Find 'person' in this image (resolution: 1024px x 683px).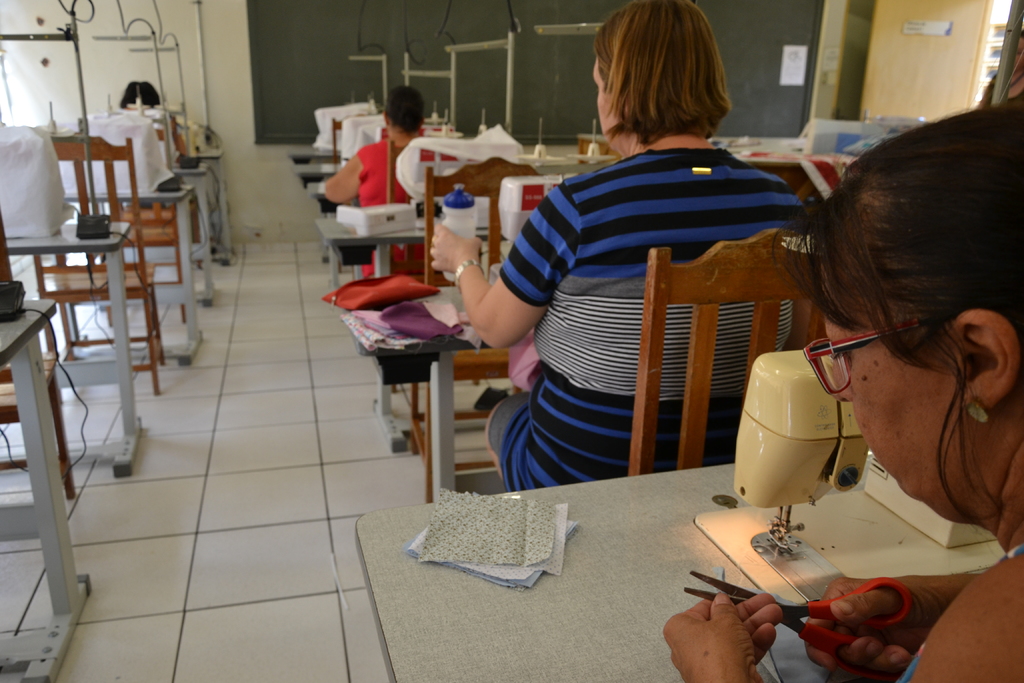
x1=326, y1=88, x2=460, y2=274.
